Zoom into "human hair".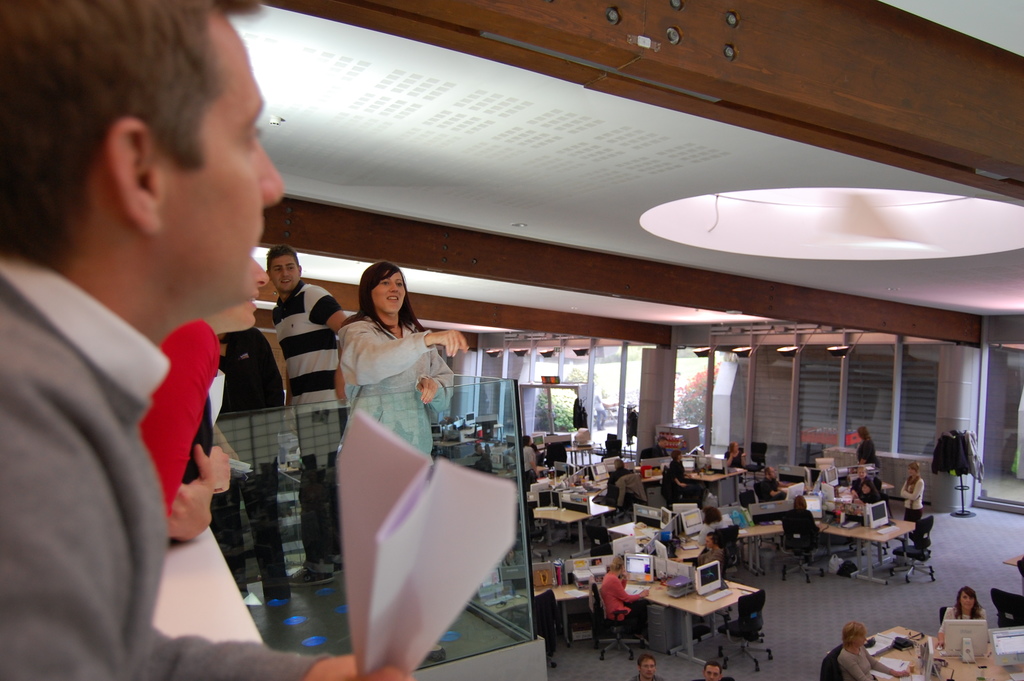
Zoom target: detection(791, 493, 808, 511).
